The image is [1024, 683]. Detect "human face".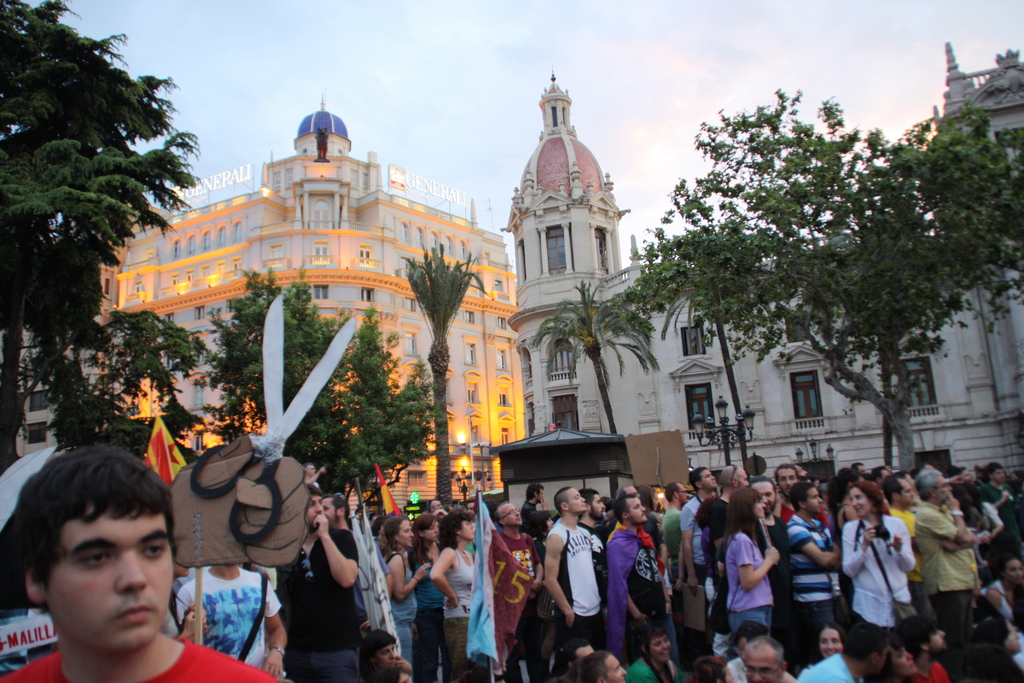
Detection: l=803, t=484, r=824, b=516.
